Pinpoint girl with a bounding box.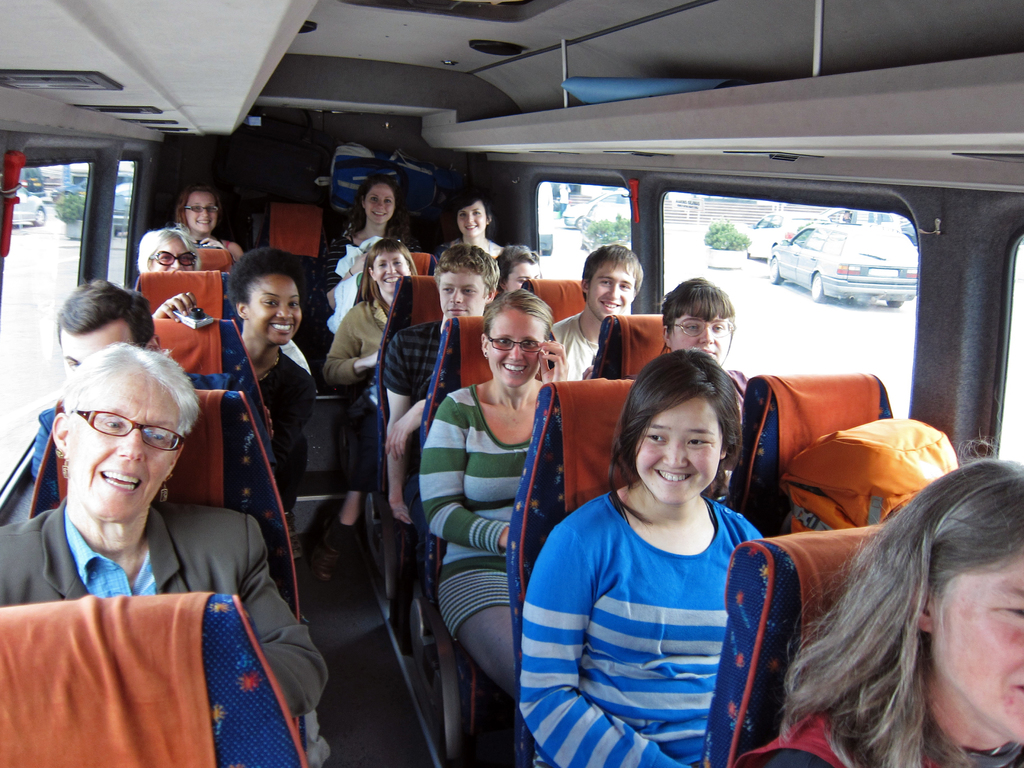
locate(436, 193, 501, 260).
